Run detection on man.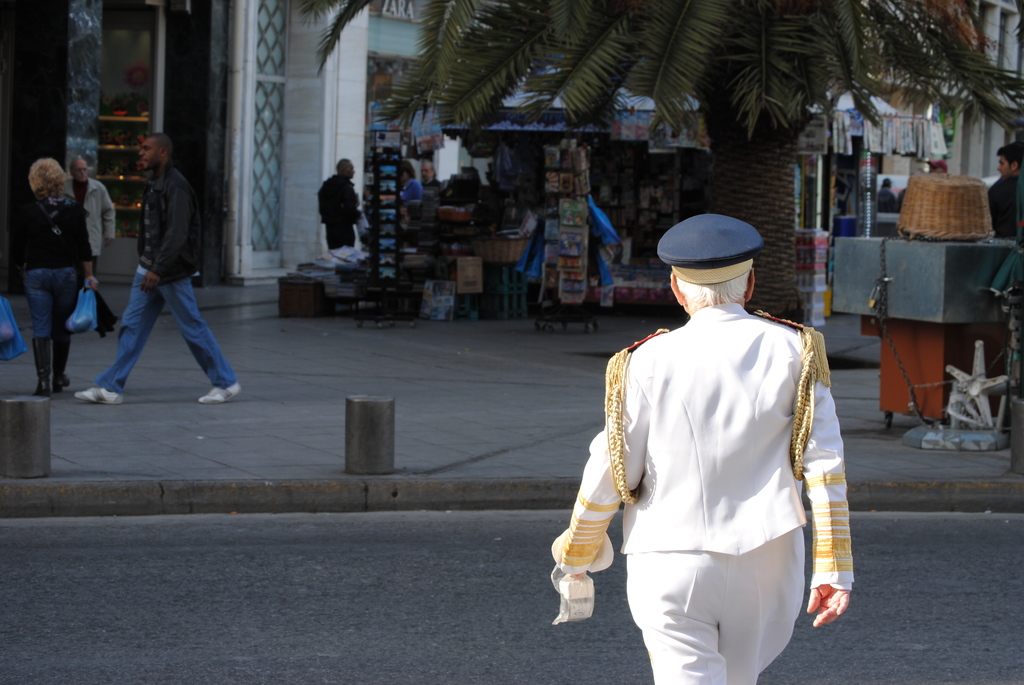
Result: crop(570, 194, 852, 684).
